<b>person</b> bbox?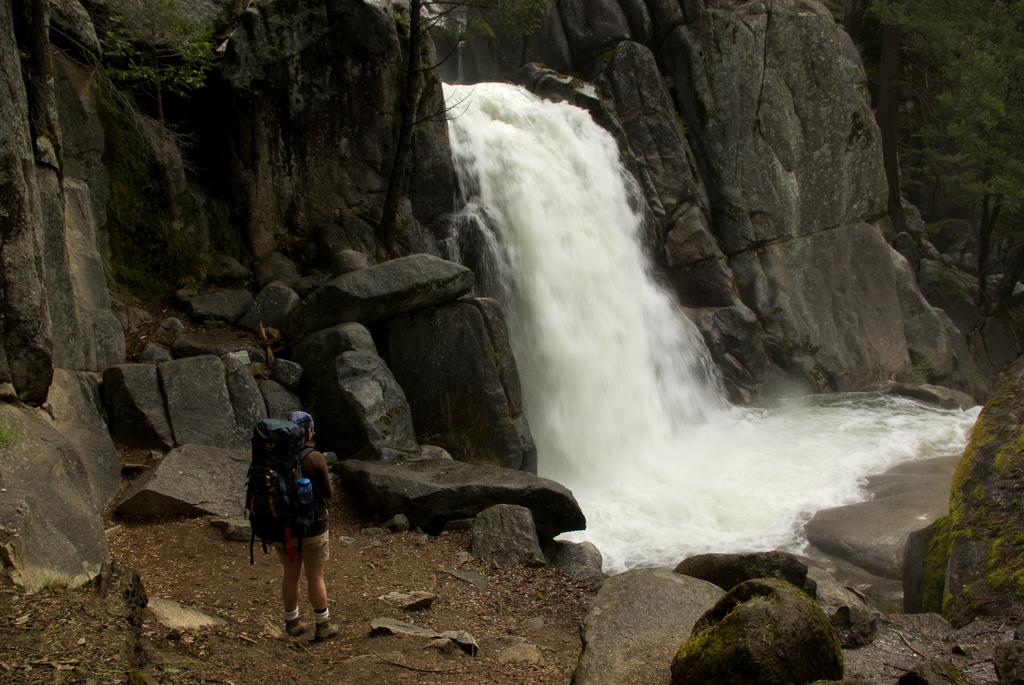
region(272, 404, 341, 642)
